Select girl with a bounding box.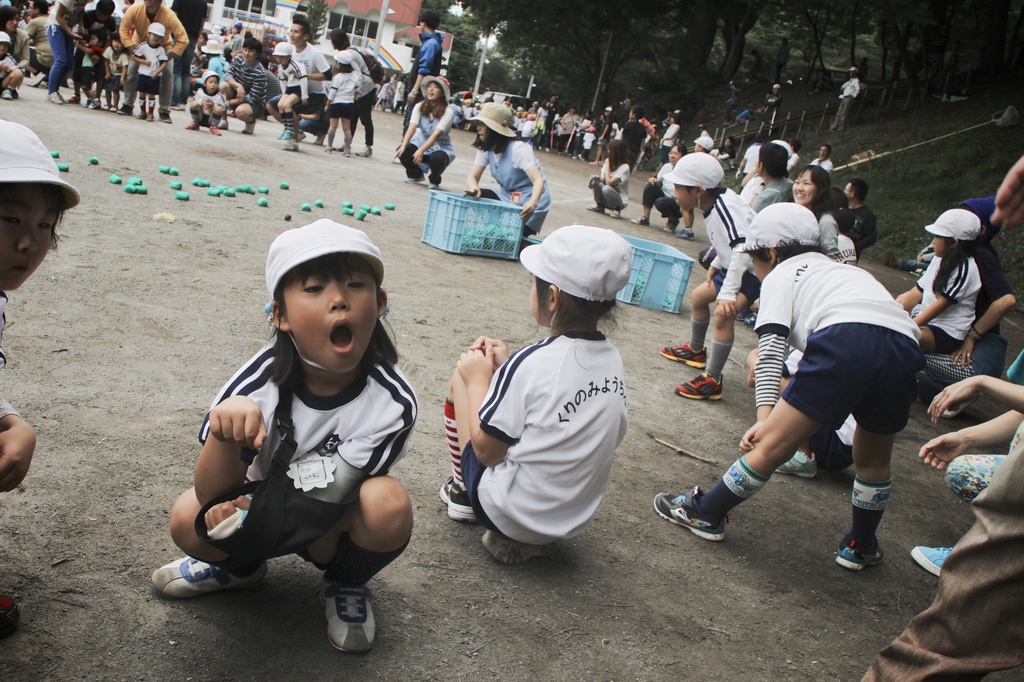
bbox=(586, 141, 623, 220).
